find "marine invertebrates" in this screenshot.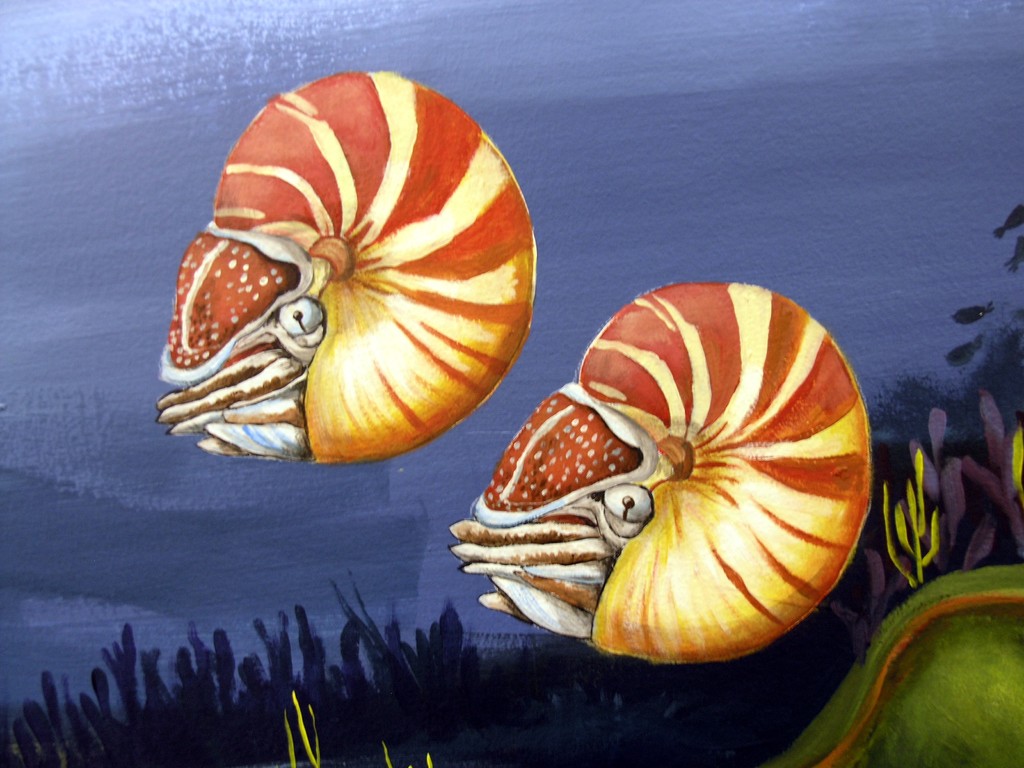
The bounding box for "marine invertebrates" is {"x1": 131, "y1": 35, "x2": 578, "y2": 474}.
